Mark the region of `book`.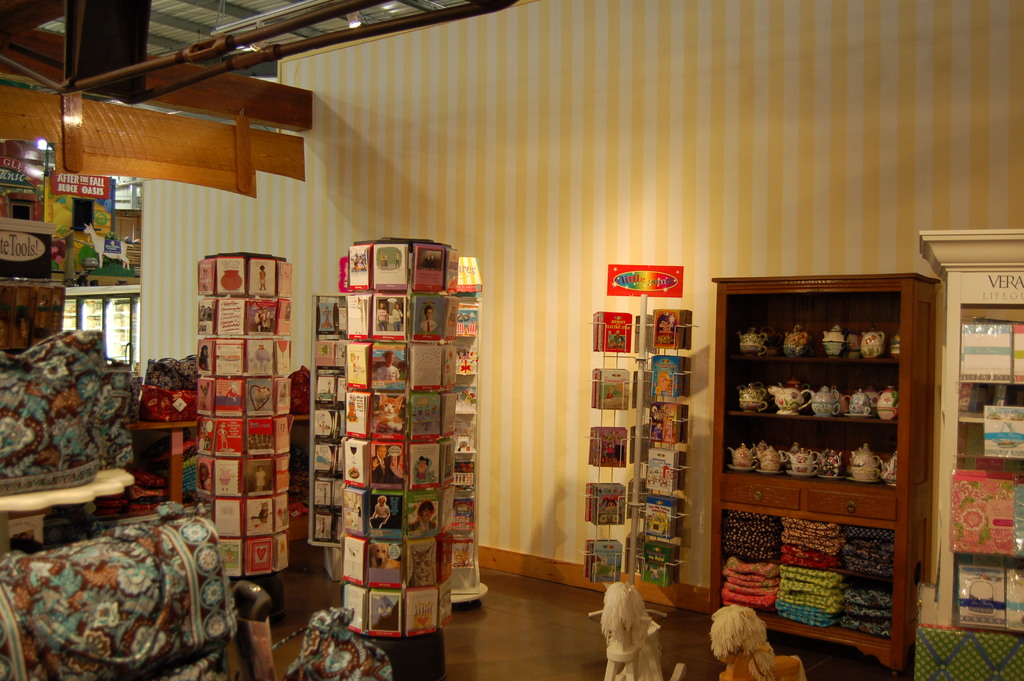
Region: pyautogui.locateOnScreen(582, 534, 623, 583).
